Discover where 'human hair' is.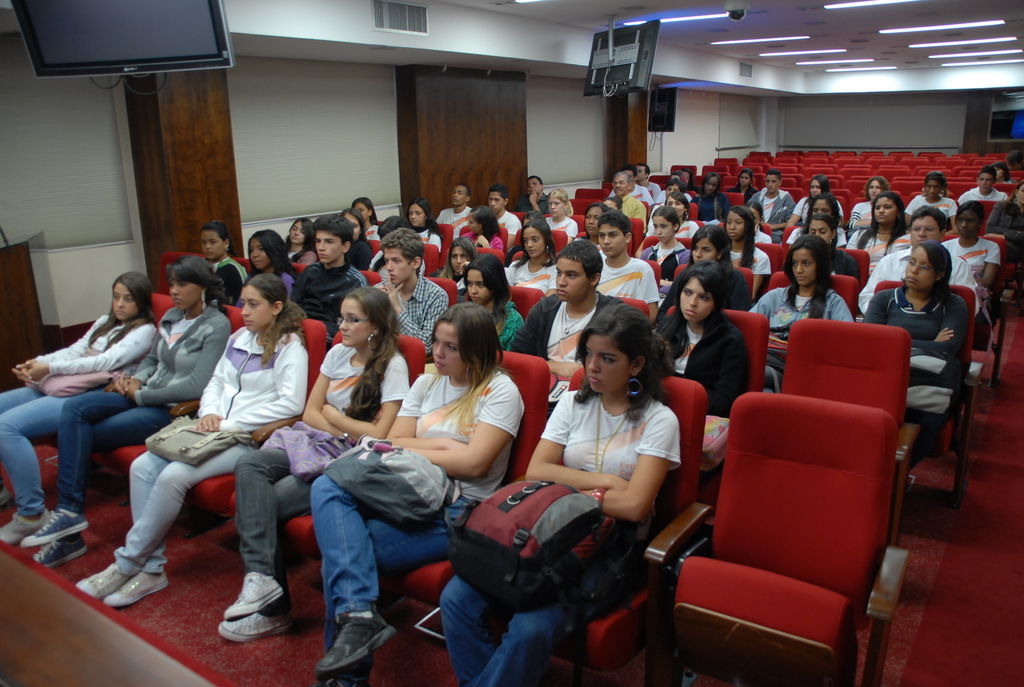
Discovered at x1=650 y1=204 x2=677 y2=233.
